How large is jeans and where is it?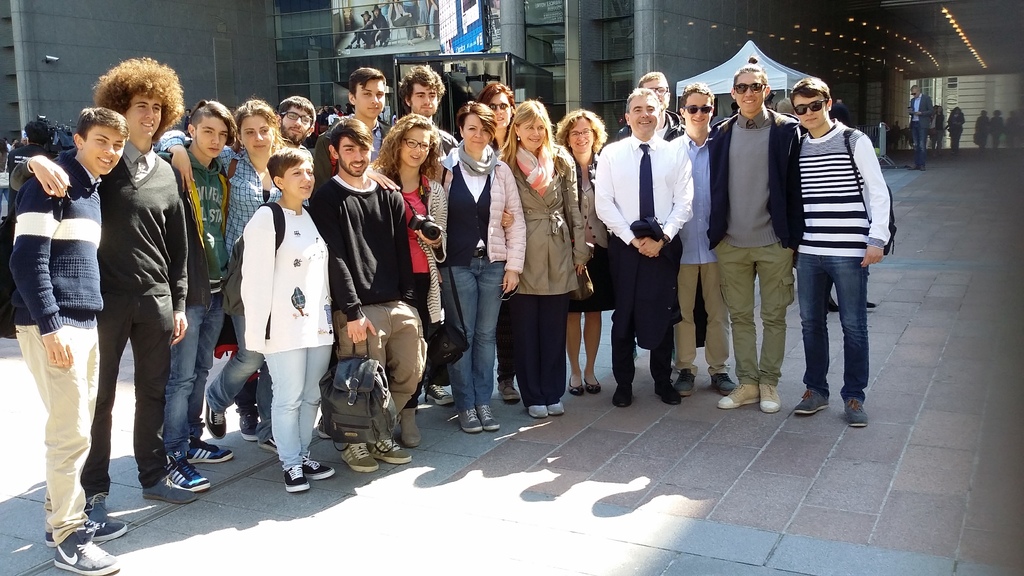
Bounding box: {"x1": 604, "y1": 237, "x2": 677, "y2": 385}.
